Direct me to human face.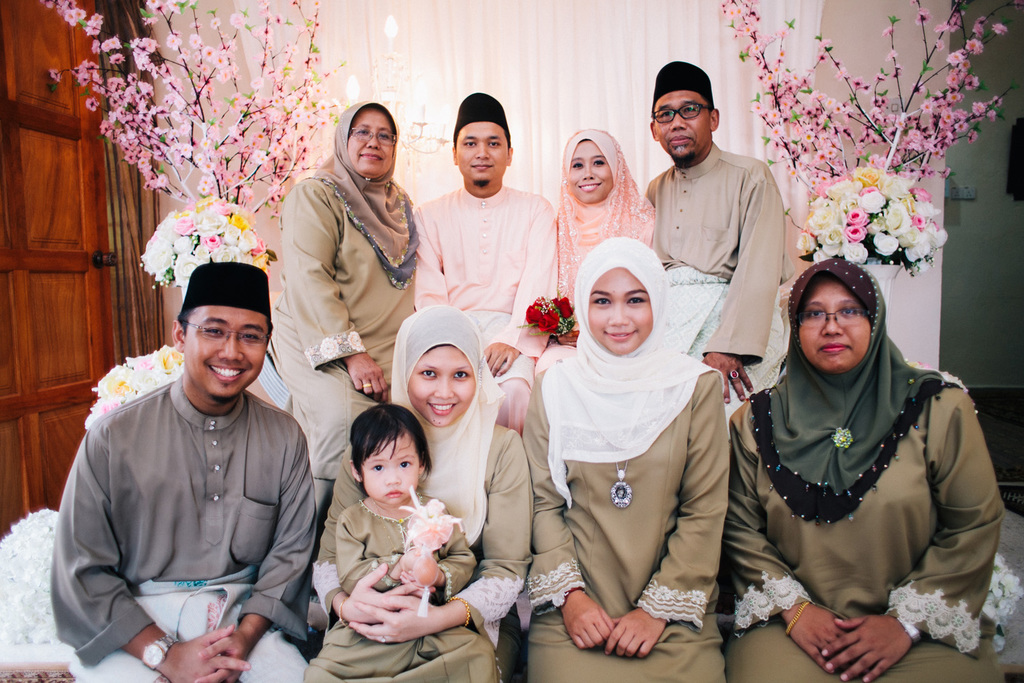
Direction: 797,278,868,372.
